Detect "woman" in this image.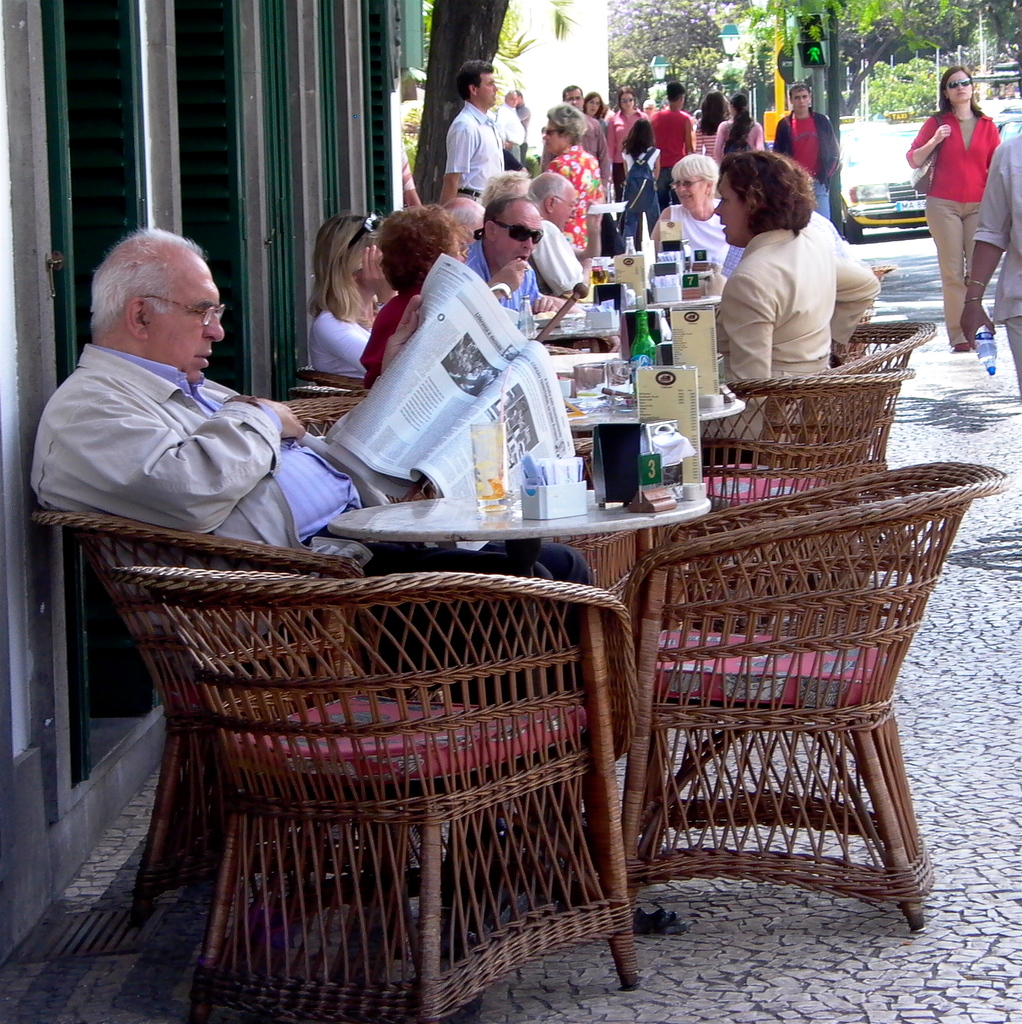
Detection: rect(606, 83, 650, 197).
